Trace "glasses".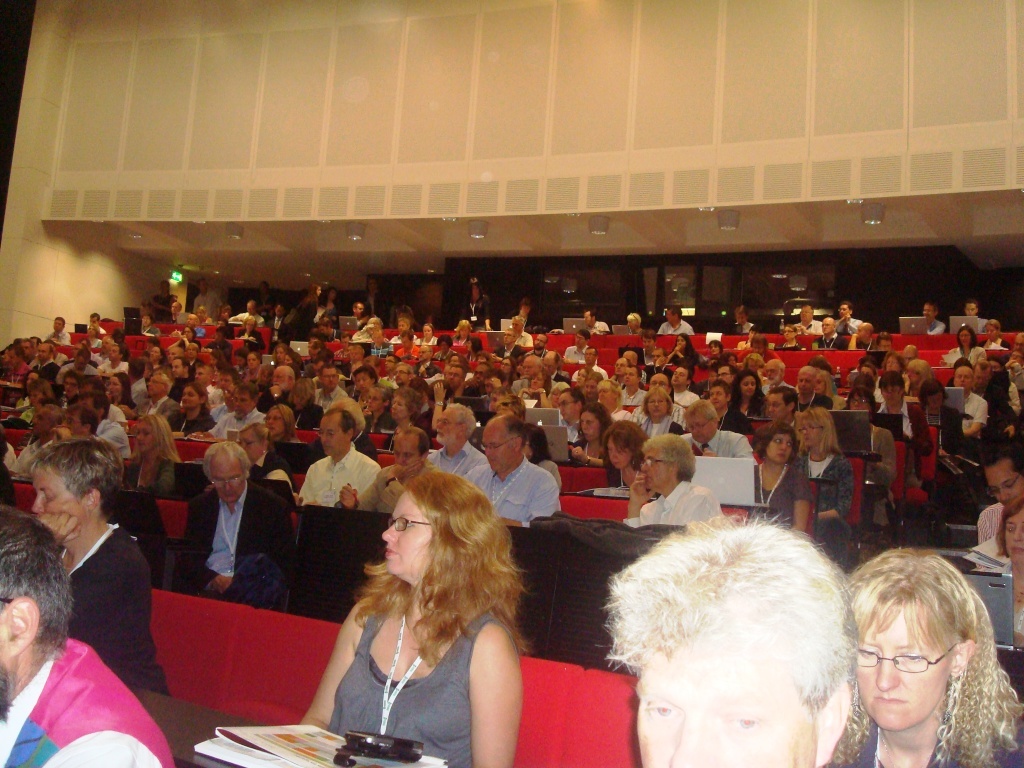
Traced to (850, 400, 868, 406).
